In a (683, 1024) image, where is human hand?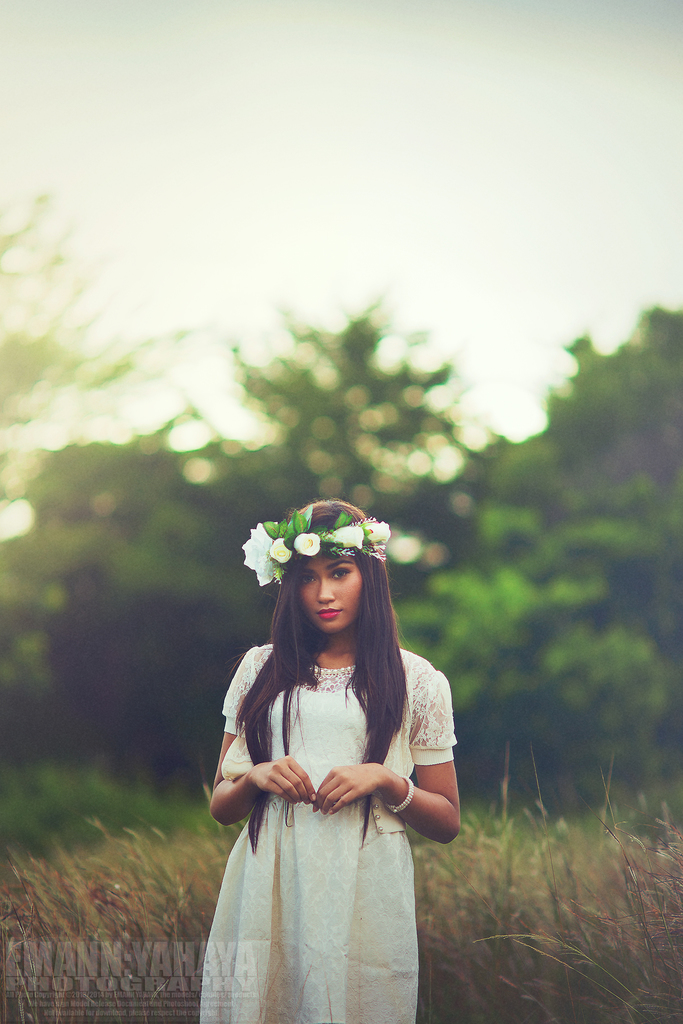
[x1=248, y1=753, x2=318, y2=804].
